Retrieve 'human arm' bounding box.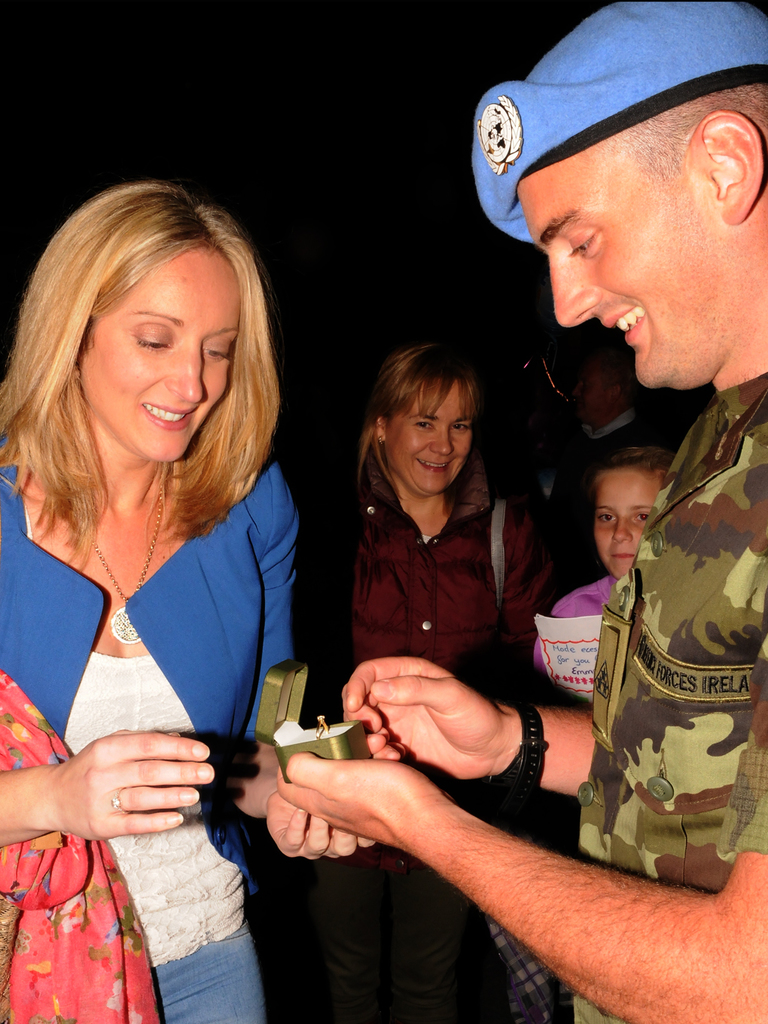
Bounding box: region(0, 721, 203, 864).
